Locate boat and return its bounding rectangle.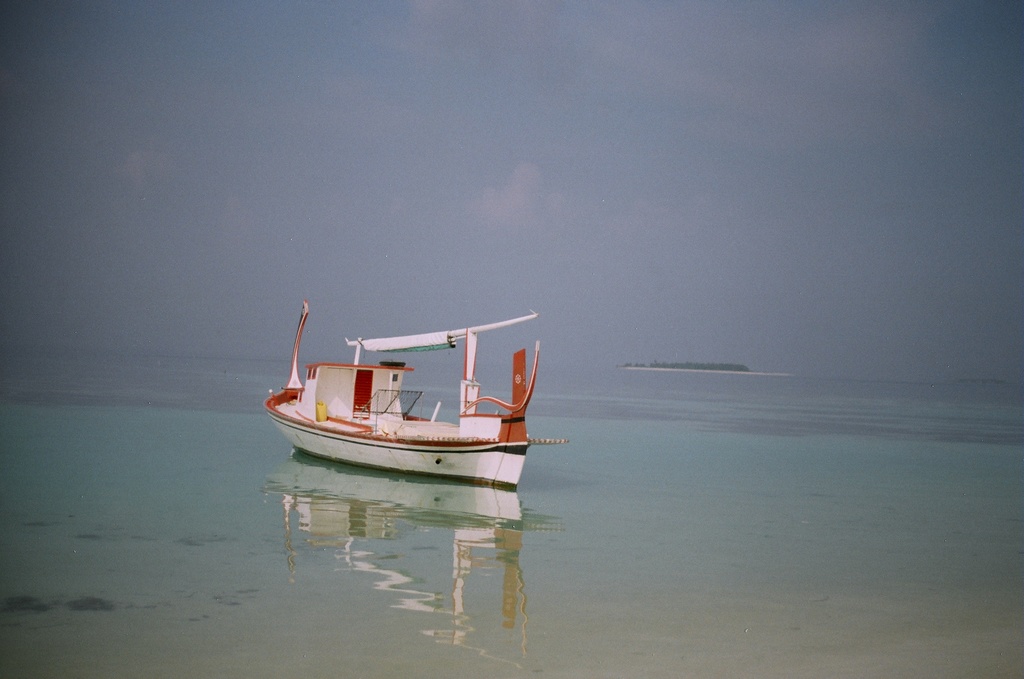
bbox=[252, 296, 556, 511].
